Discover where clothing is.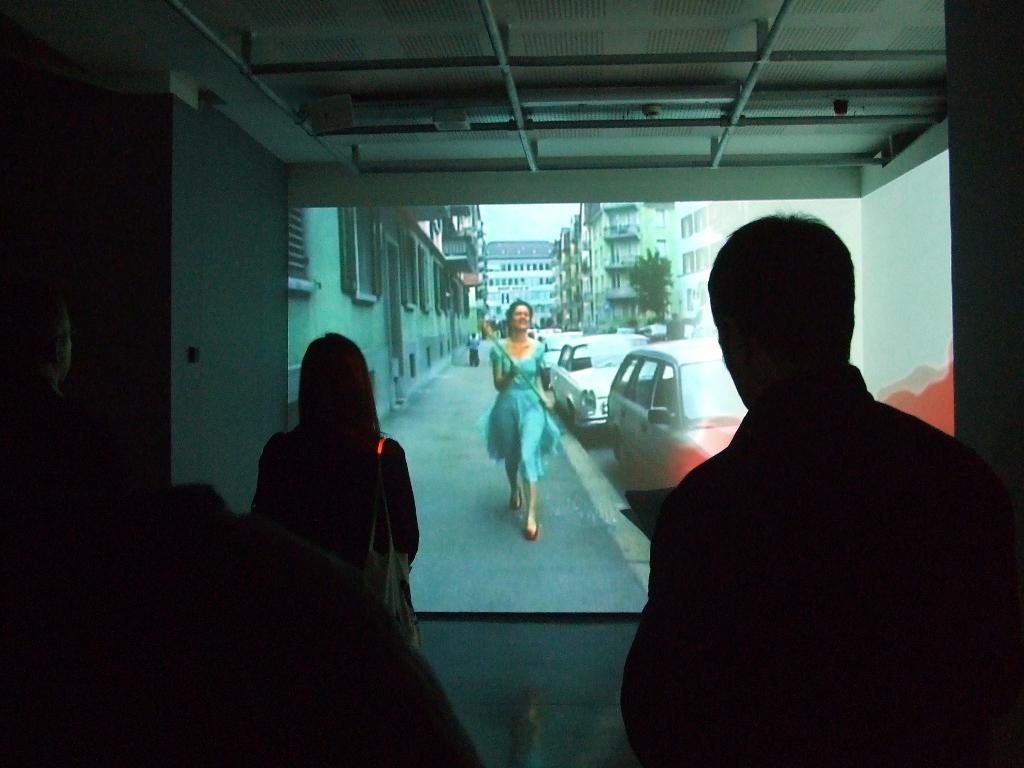
Discovered at [x1=489, y1=342, x2=559, y2=482].
